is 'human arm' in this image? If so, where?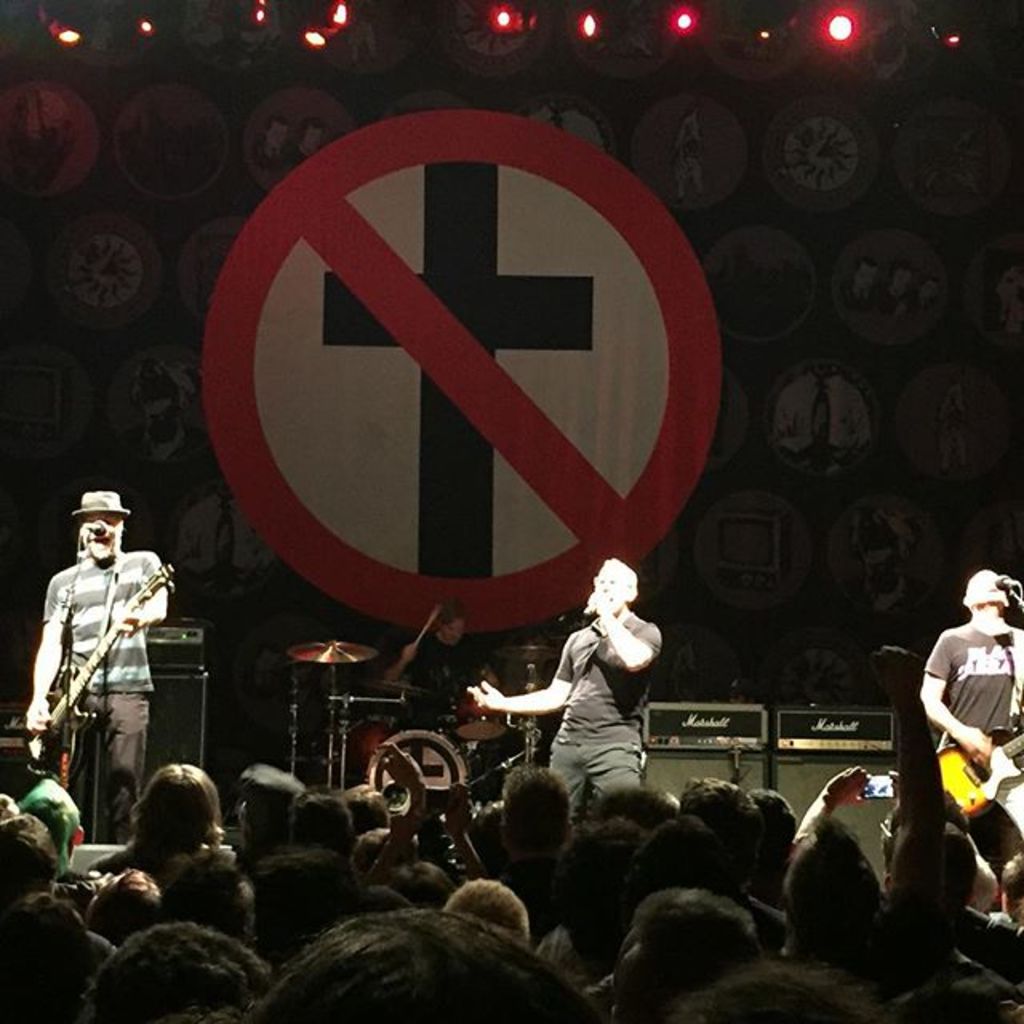
Yes, at x1=118, y1=546, x2=174, y2=640.
